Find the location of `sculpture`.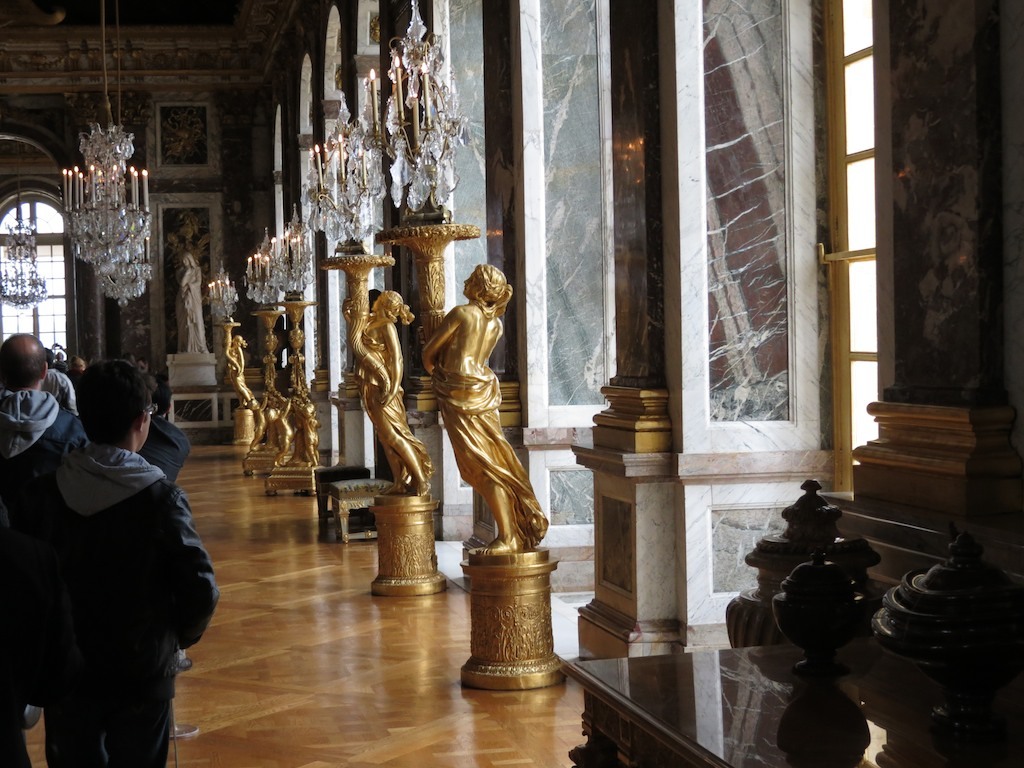
Location: (244,308,294,482).
